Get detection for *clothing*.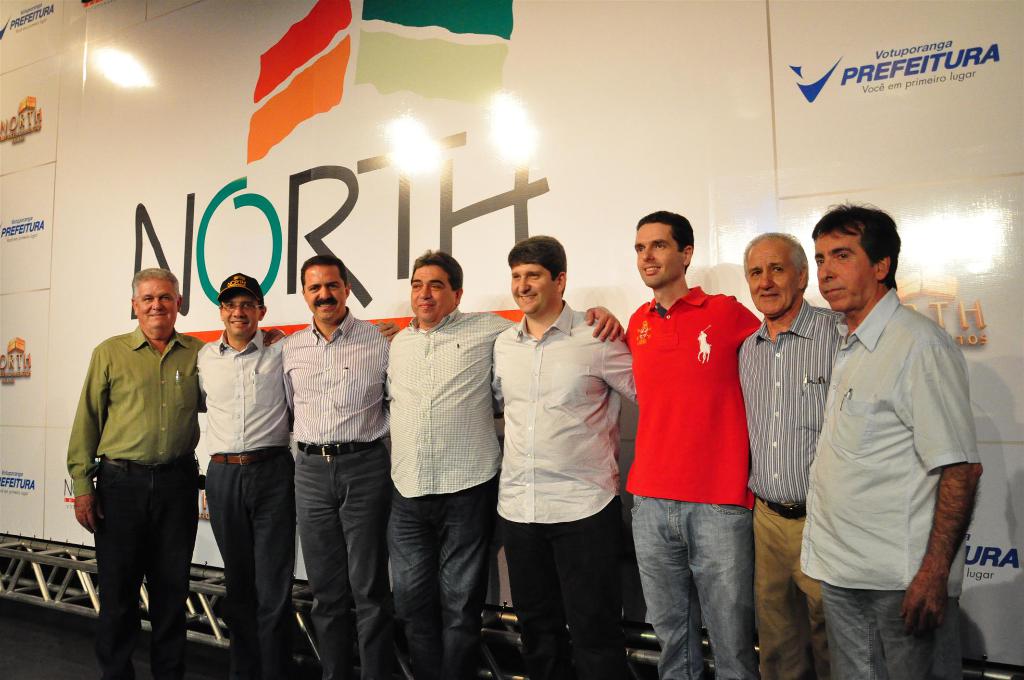
Detection: x1=204 y1=446 x2=312 y2=679.
